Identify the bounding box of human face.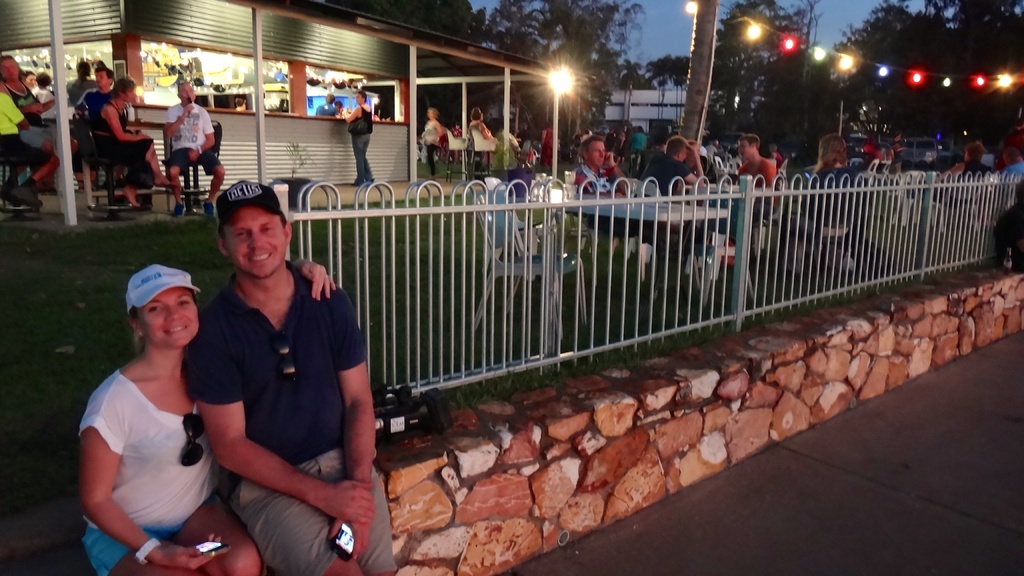
[21, 75, 34, 89].
